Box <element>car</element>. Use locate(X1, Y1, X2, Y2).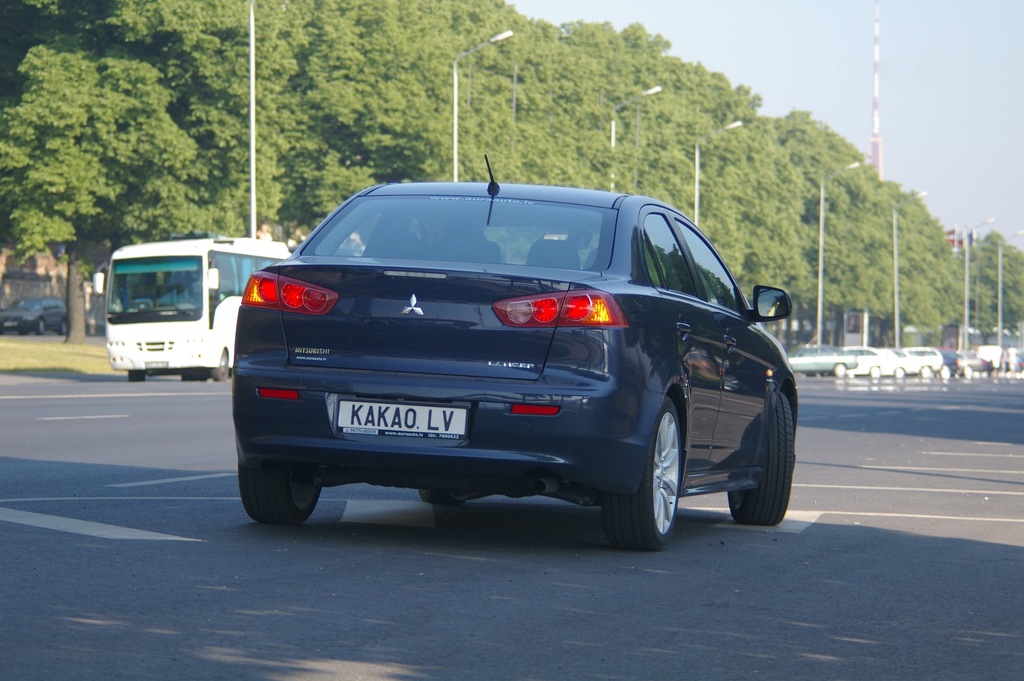
locate(785, 340, 857, 373).
